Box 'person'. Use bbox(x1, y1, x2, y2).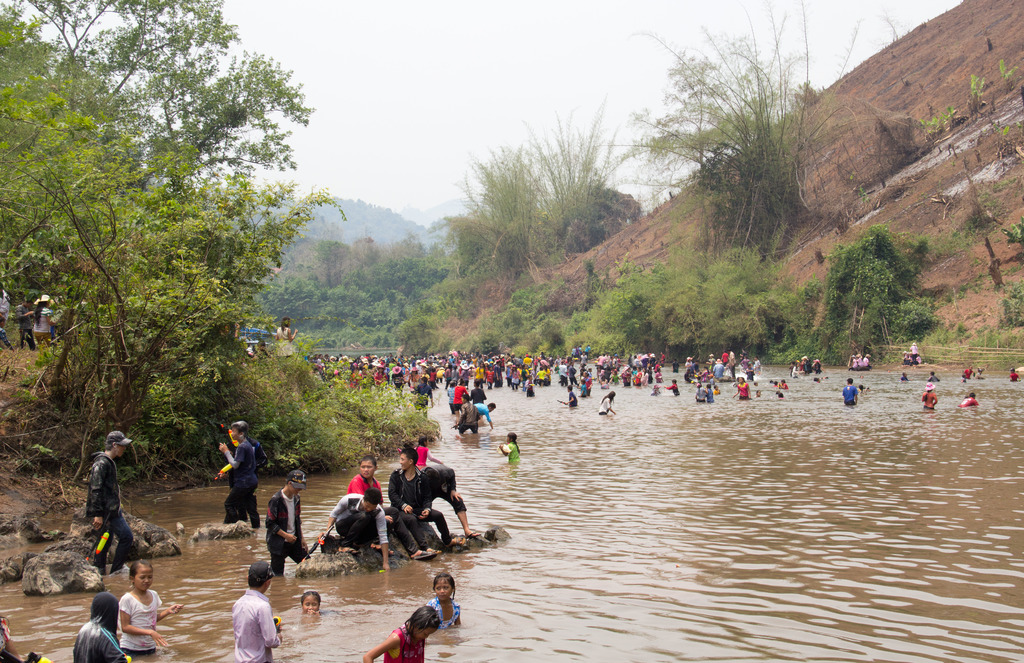
bbox(775, 380, 779, 387).
